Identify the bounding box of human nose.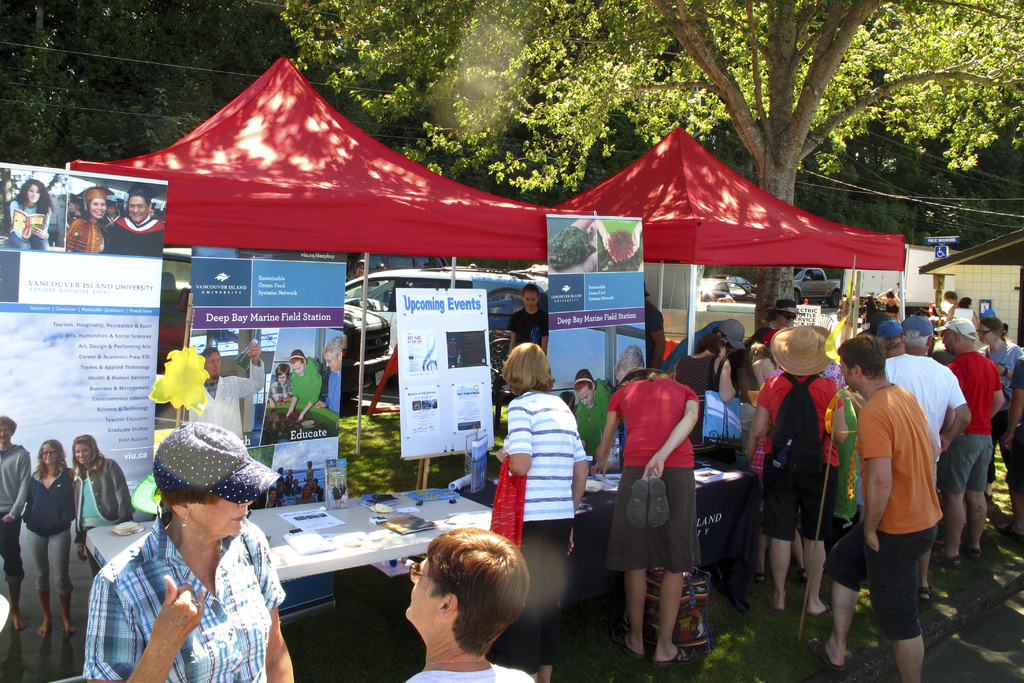
box=[527, 299, 530, 304].
